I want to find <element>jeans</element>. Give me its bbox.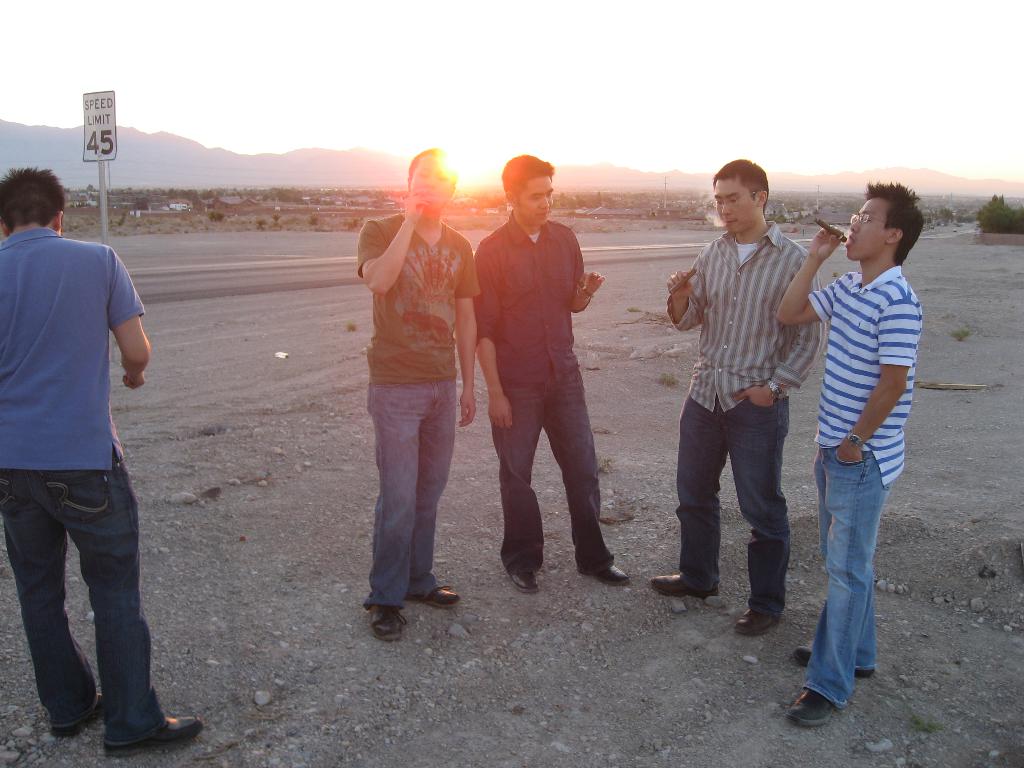
l=815, t=449, r=892, b=712.
